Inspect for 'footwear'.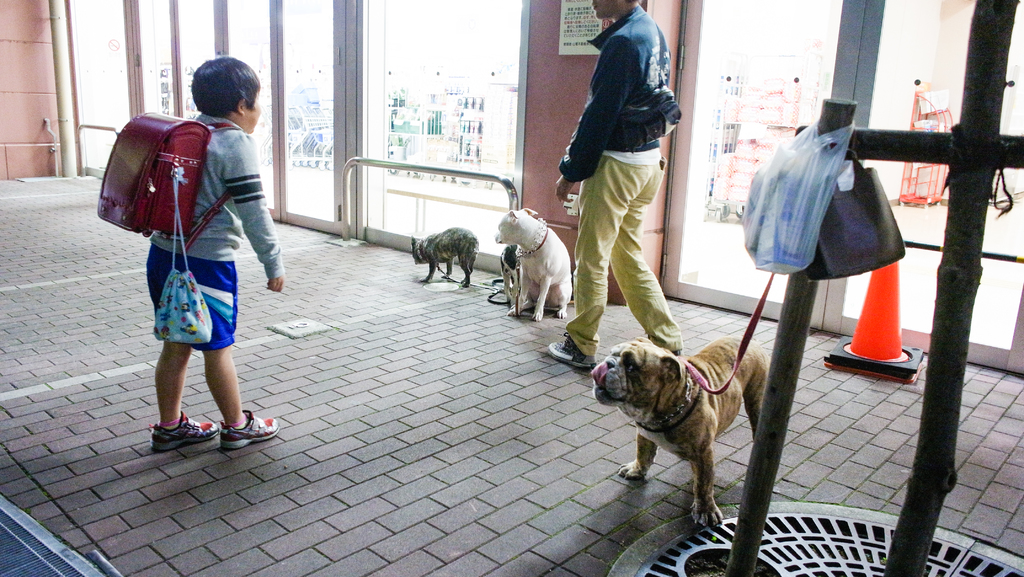
Inspection: l=547, t=334, r=595, b=368.
